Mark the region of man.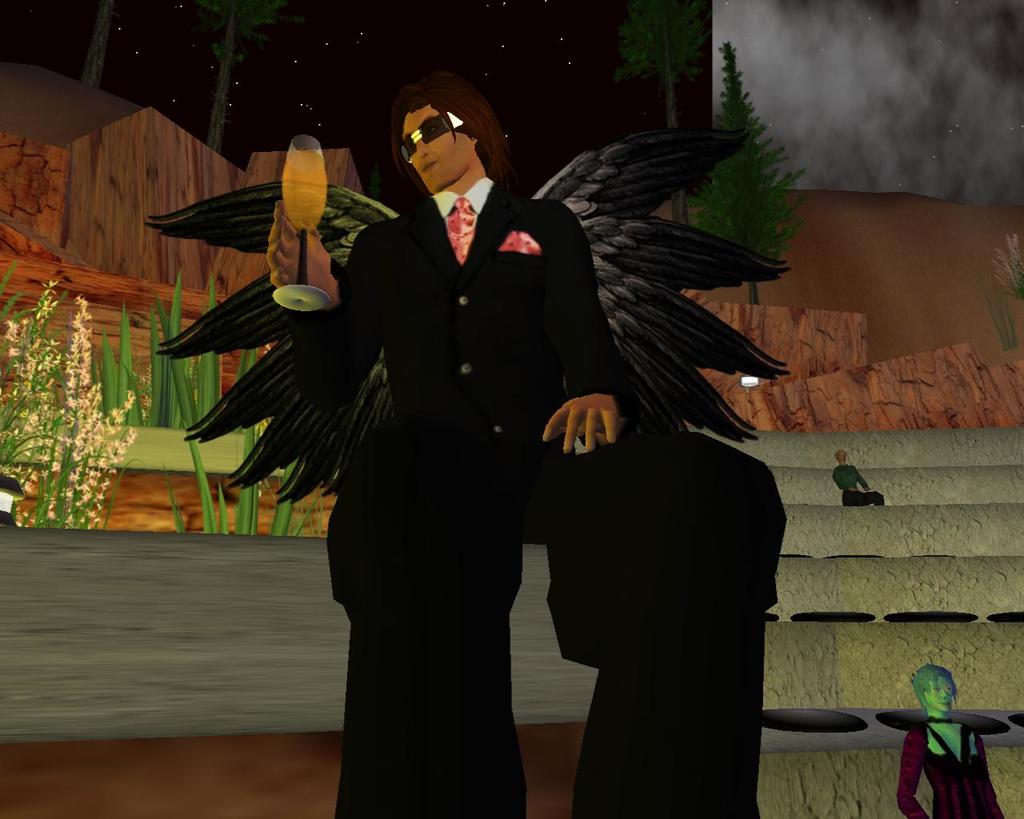
Region: [829, 446, 887, 505].
